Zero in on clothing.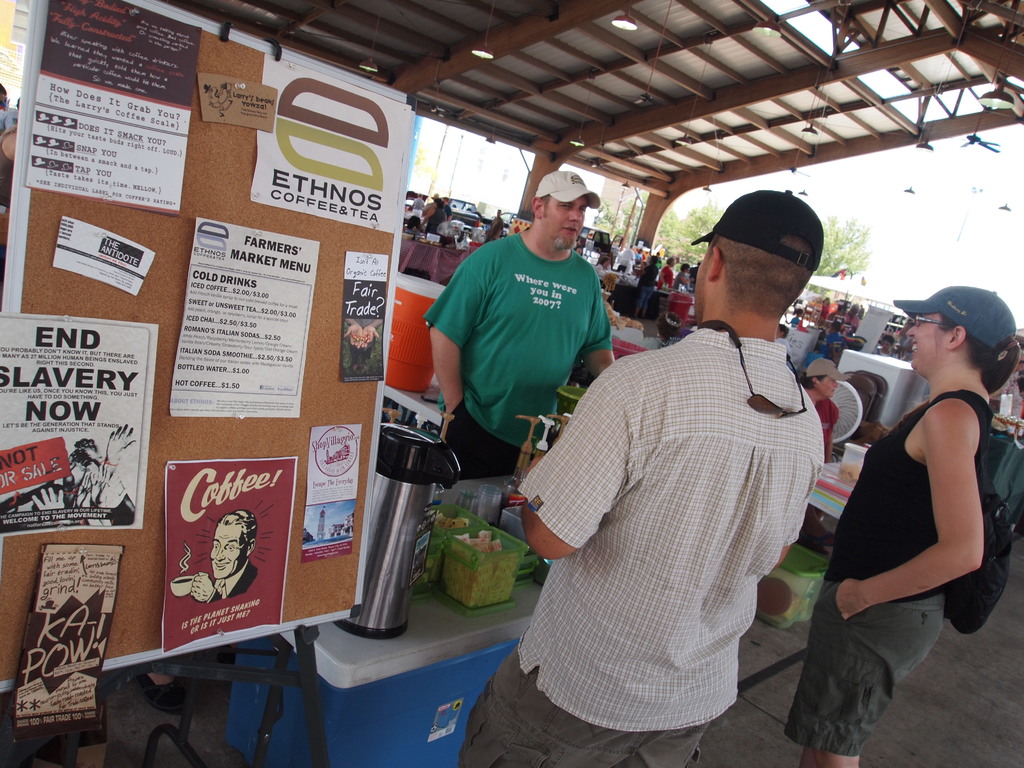
Zeroed in: {"left": 662, "top": 265, "right": 671, "bottom": 286}.
